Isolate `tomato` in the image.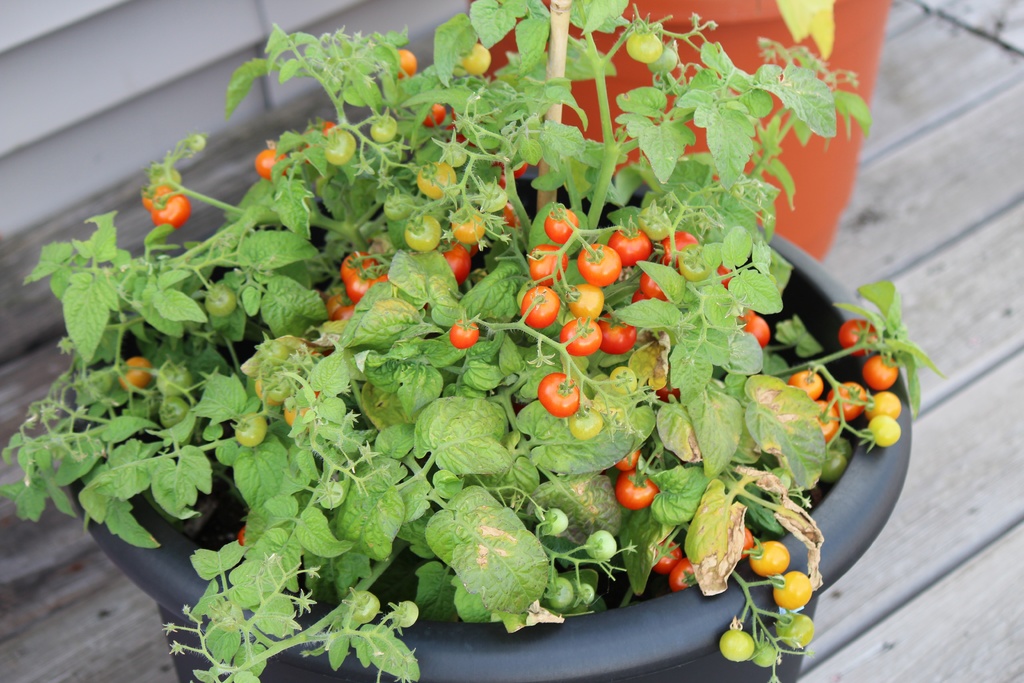
Isolated region: 622/29/663/62.
